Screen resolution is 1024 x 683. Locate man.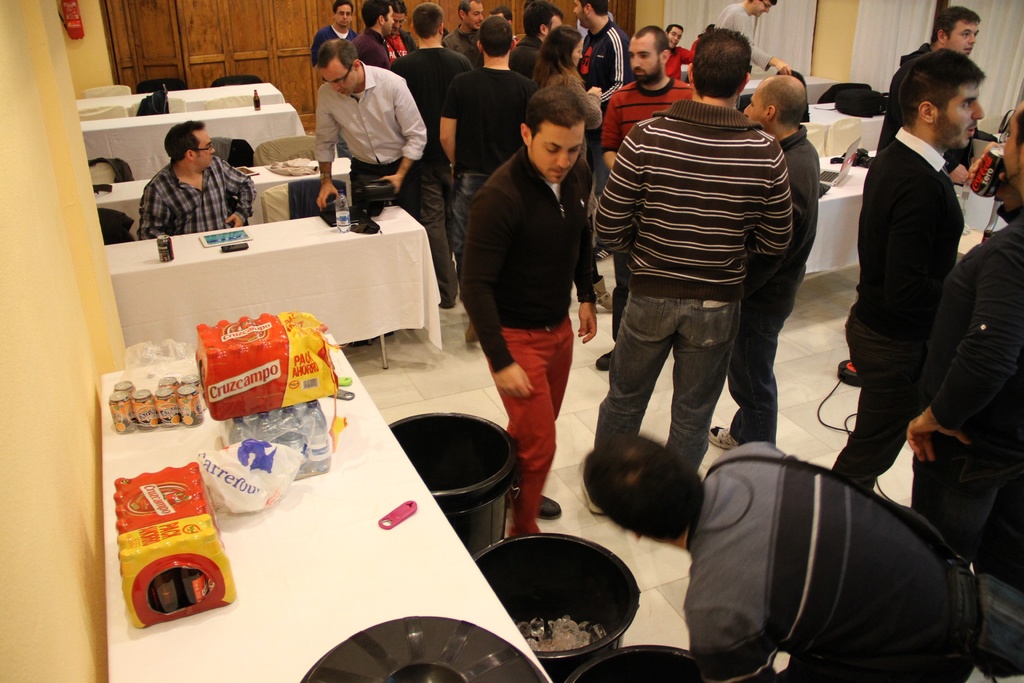
bbox(436, 0, 488, 64).
